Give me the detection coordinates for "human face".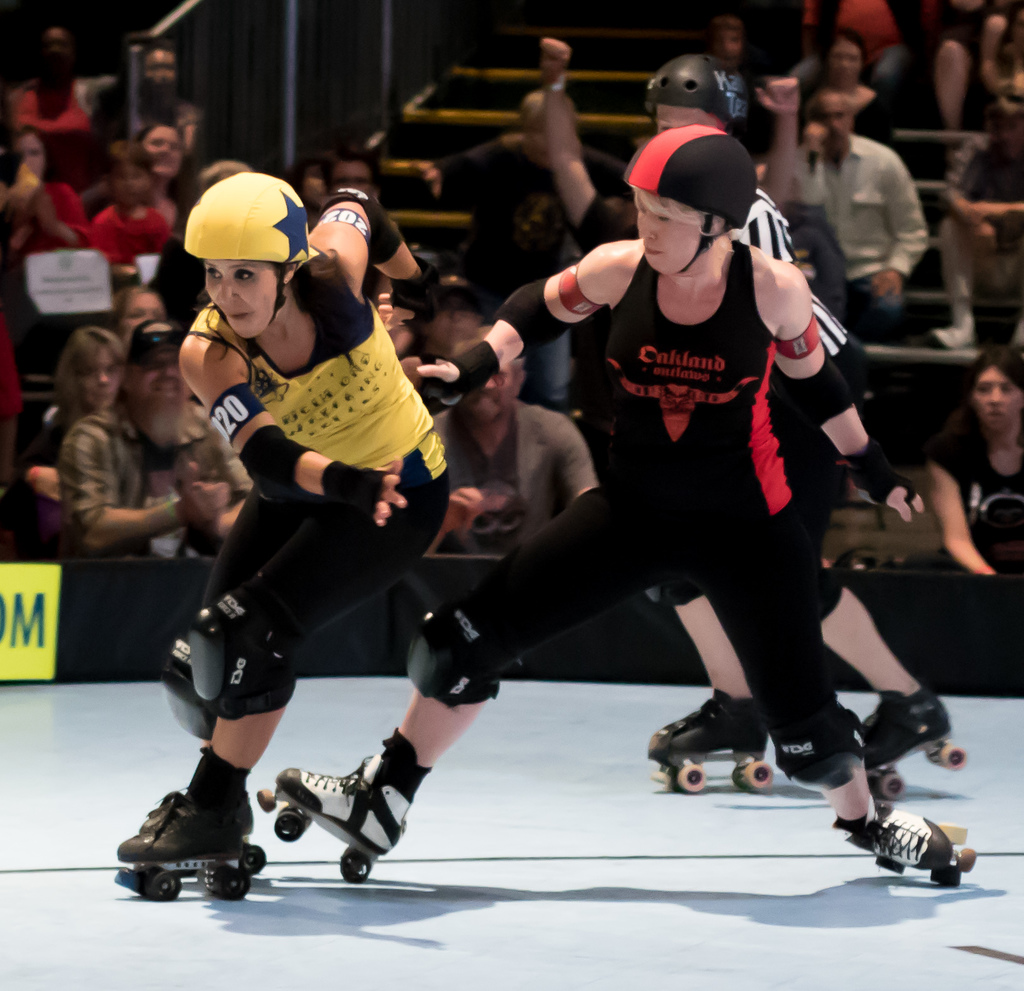
(left=19, top=128, right=45, bottom=179).
